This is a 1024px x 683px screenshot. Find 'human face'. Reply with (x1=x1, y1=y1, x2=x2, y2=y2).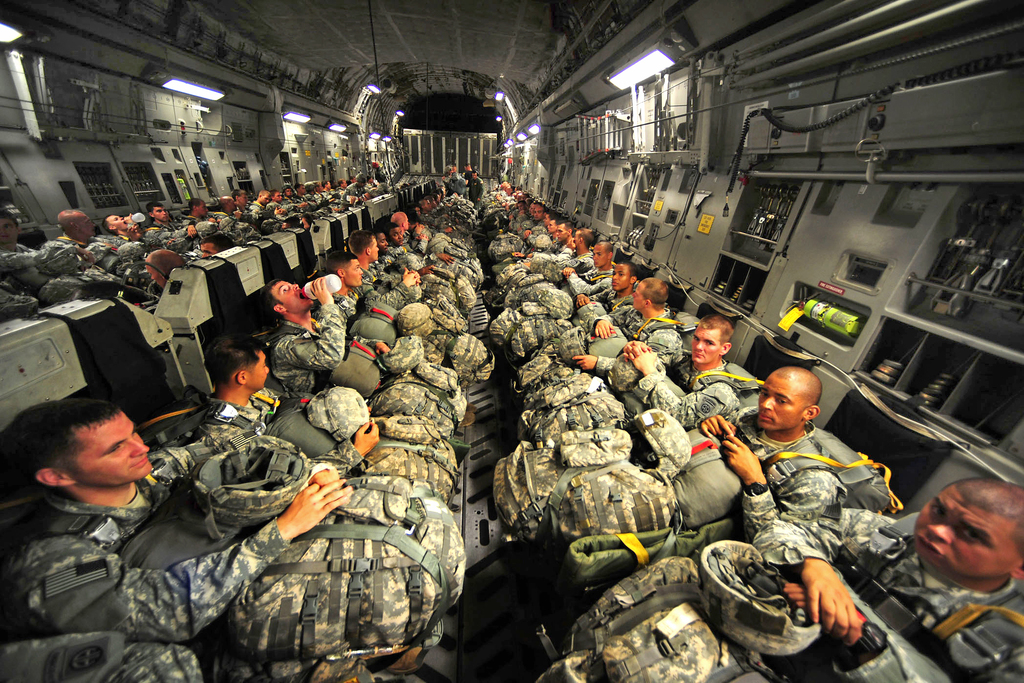
(x1=531, y1=207, x2=547, y2=224).
